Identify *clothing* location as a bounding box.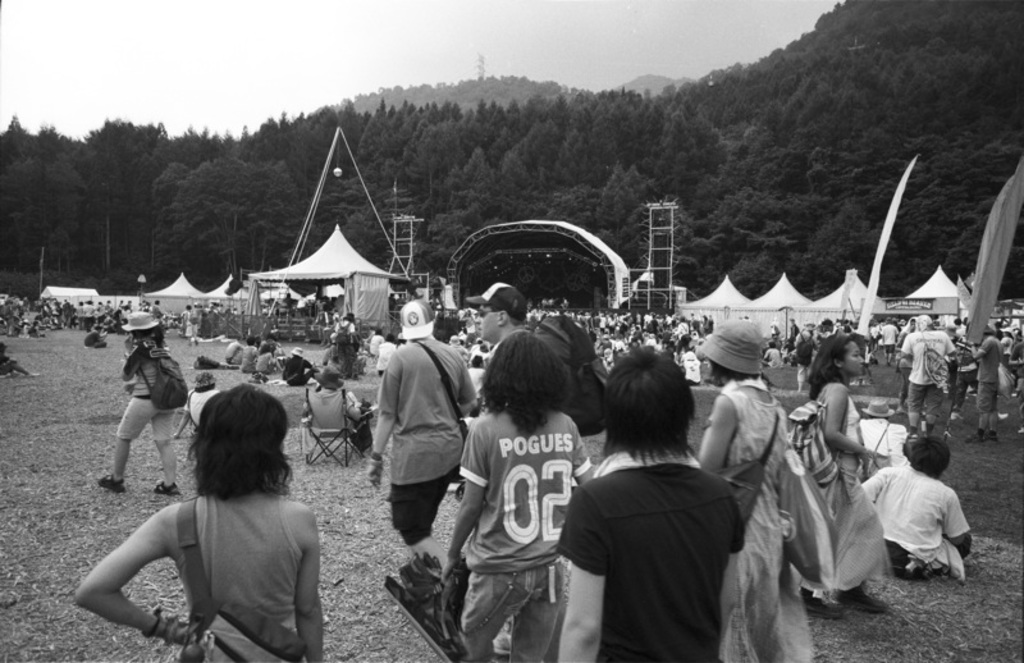
(969, 333, 997, 413).
